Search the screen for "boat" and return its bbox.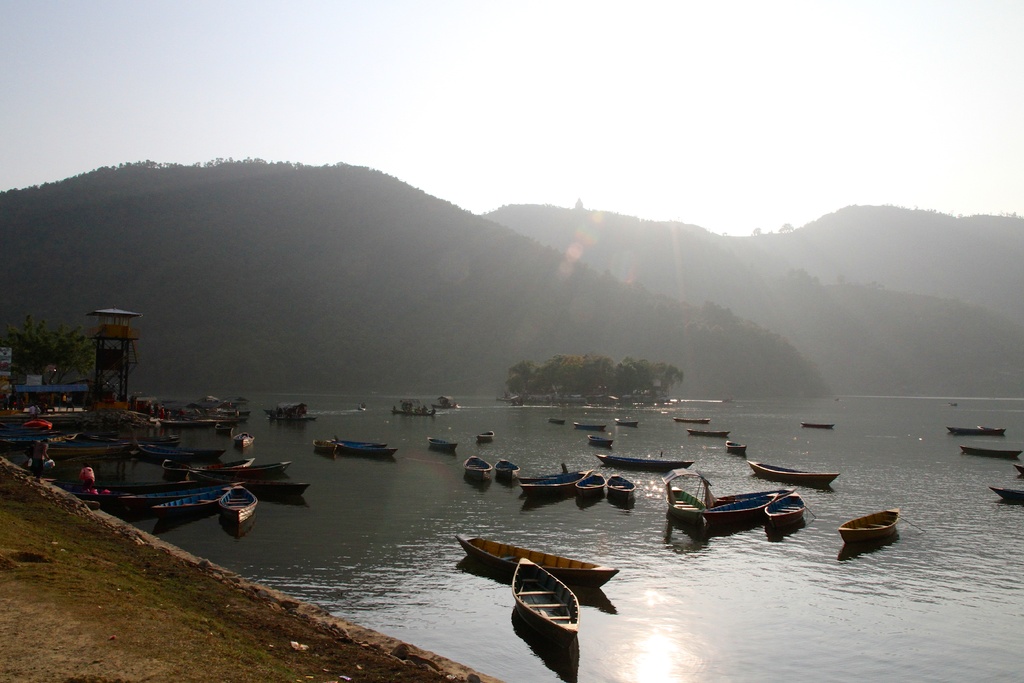
Found: (509, 553, 579, 640).
